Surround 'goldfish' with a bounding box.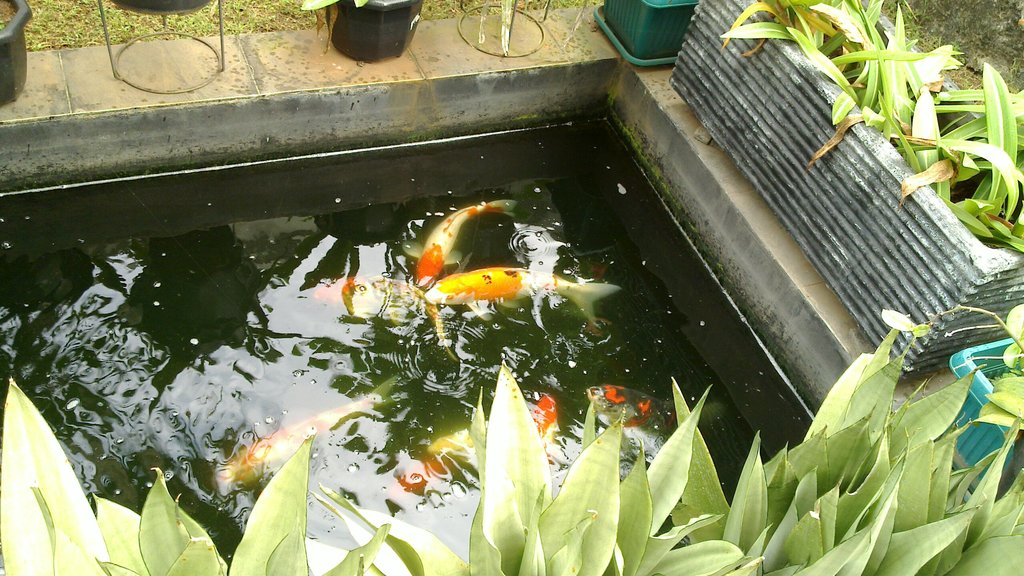
[x1=319, y1=269, x2=428, y2=319].
